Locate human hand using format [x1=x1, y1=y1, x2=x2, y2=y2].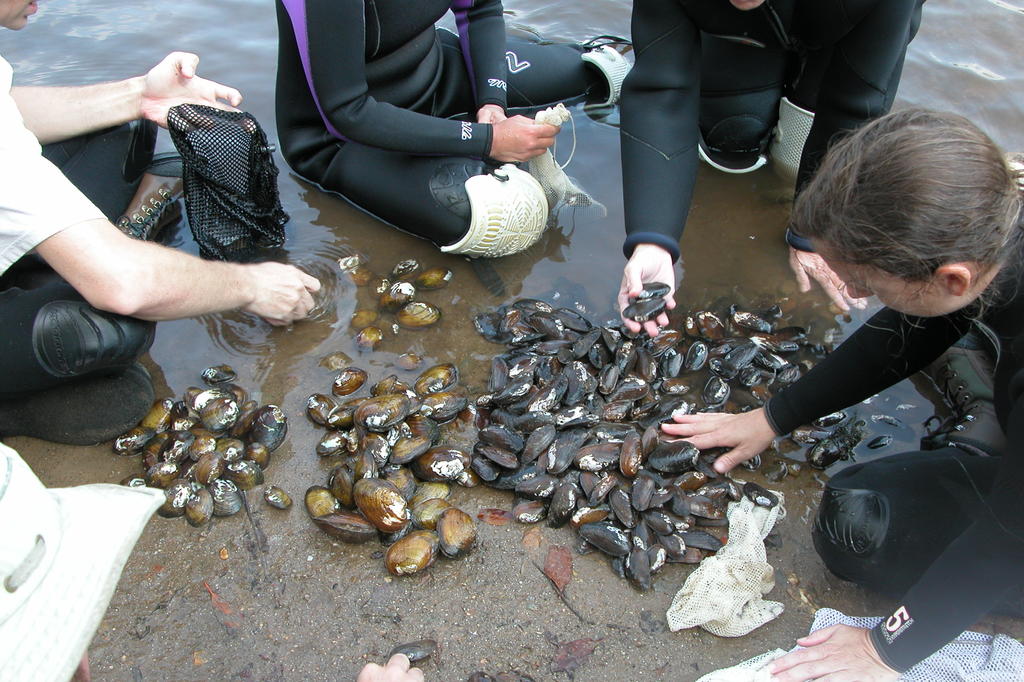
[x1=491, y1=113, x2=559, y2=166].
